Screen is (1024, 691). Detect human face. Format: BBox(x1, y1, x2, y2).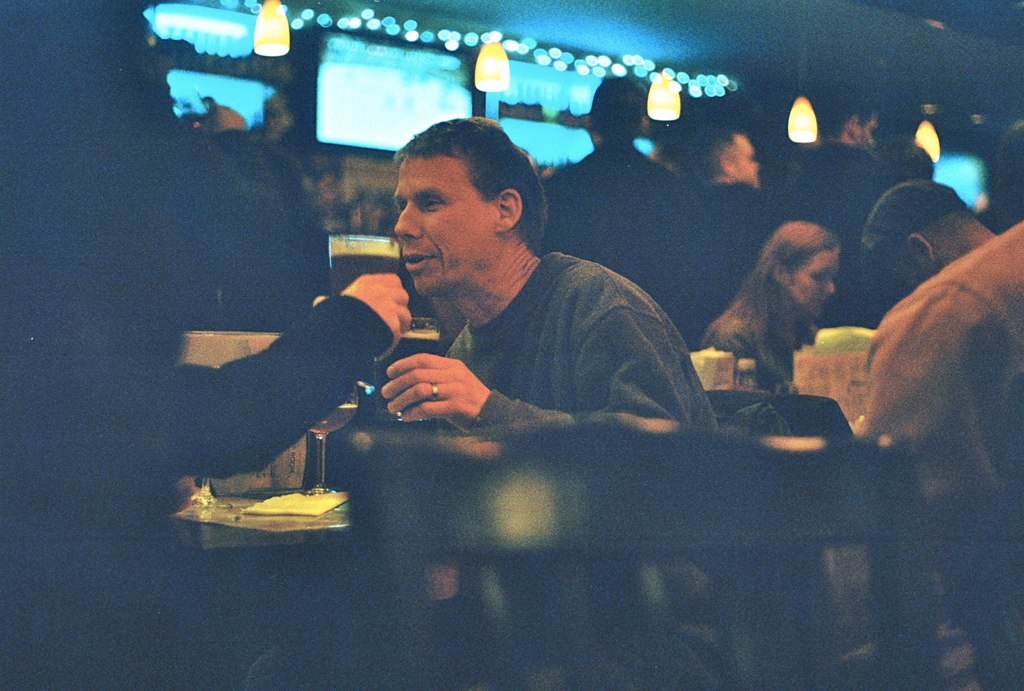
BBox(393, 155, 494, 292).
